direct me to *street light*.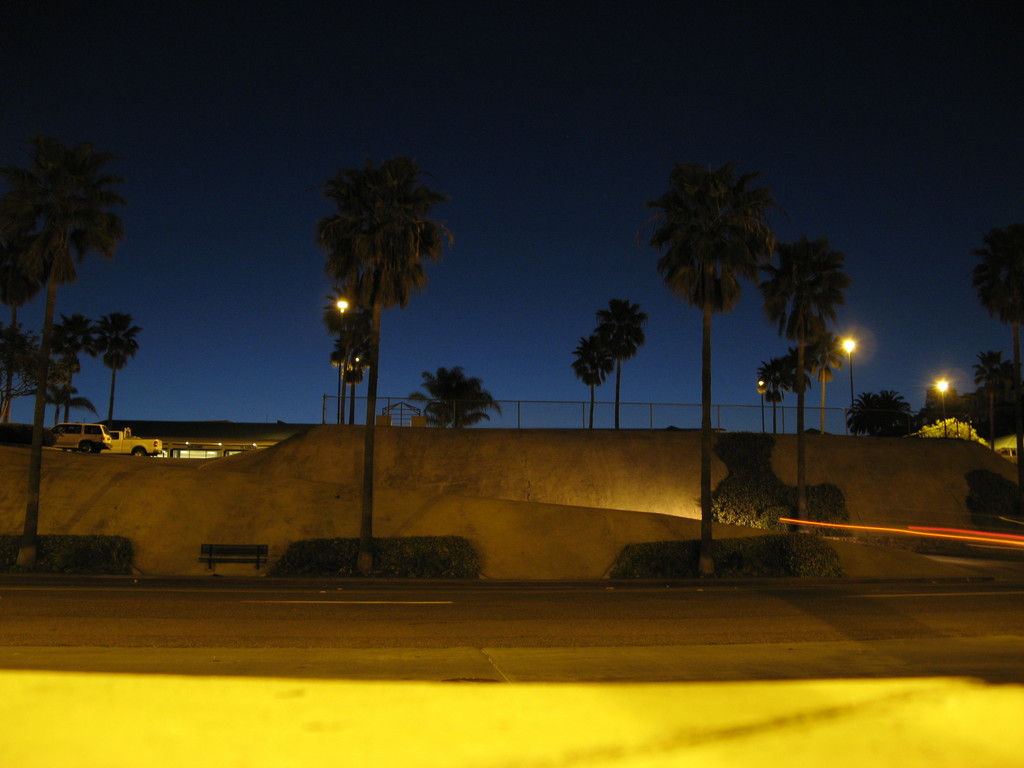
Direction: [332, 297, 352, 422].
